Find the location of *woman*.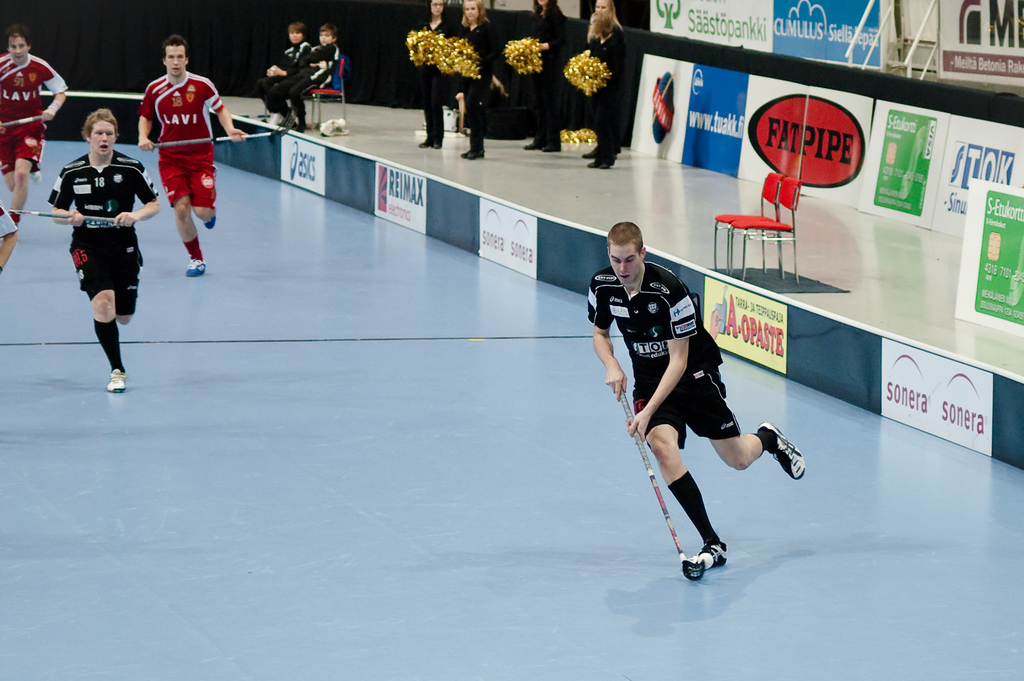
Location: x1=452 y1=0 x2=495 y2=160.
